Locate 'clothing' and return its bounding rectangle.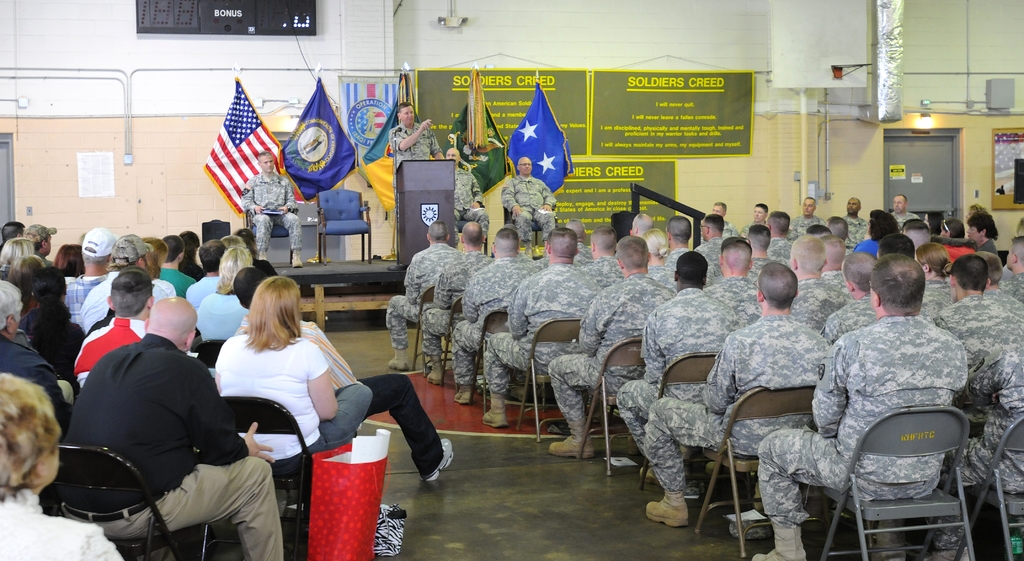
447:263:548:374.
